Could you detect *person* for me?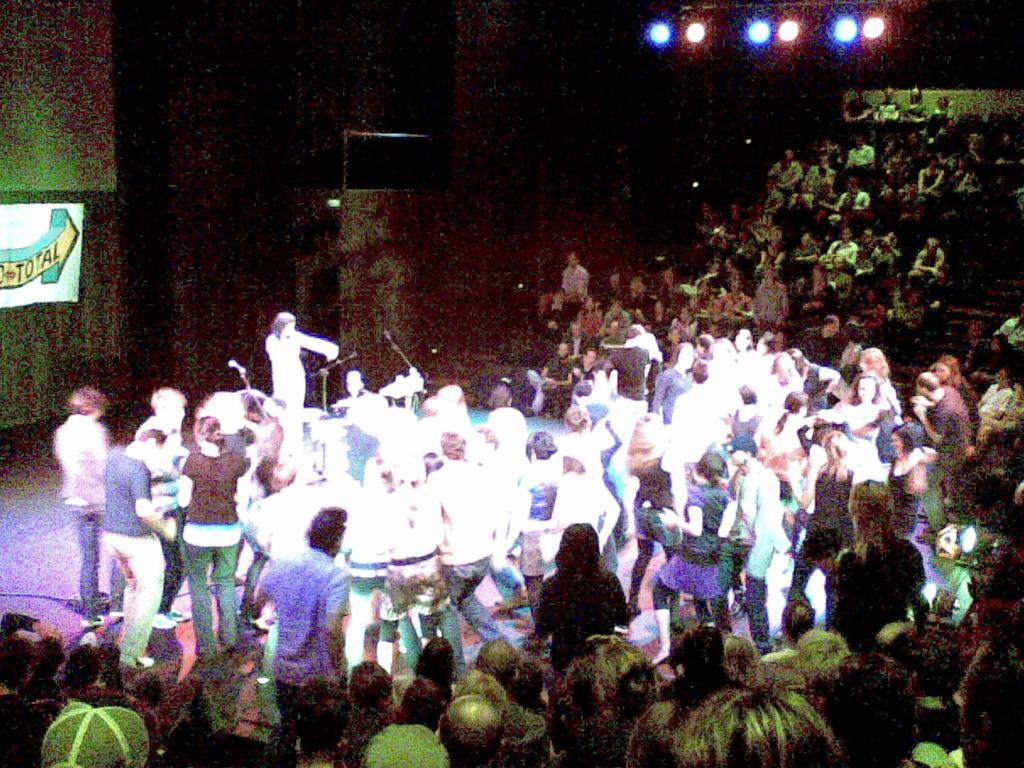
Detection result: left=143, top=388, right=193, bottom=628.
